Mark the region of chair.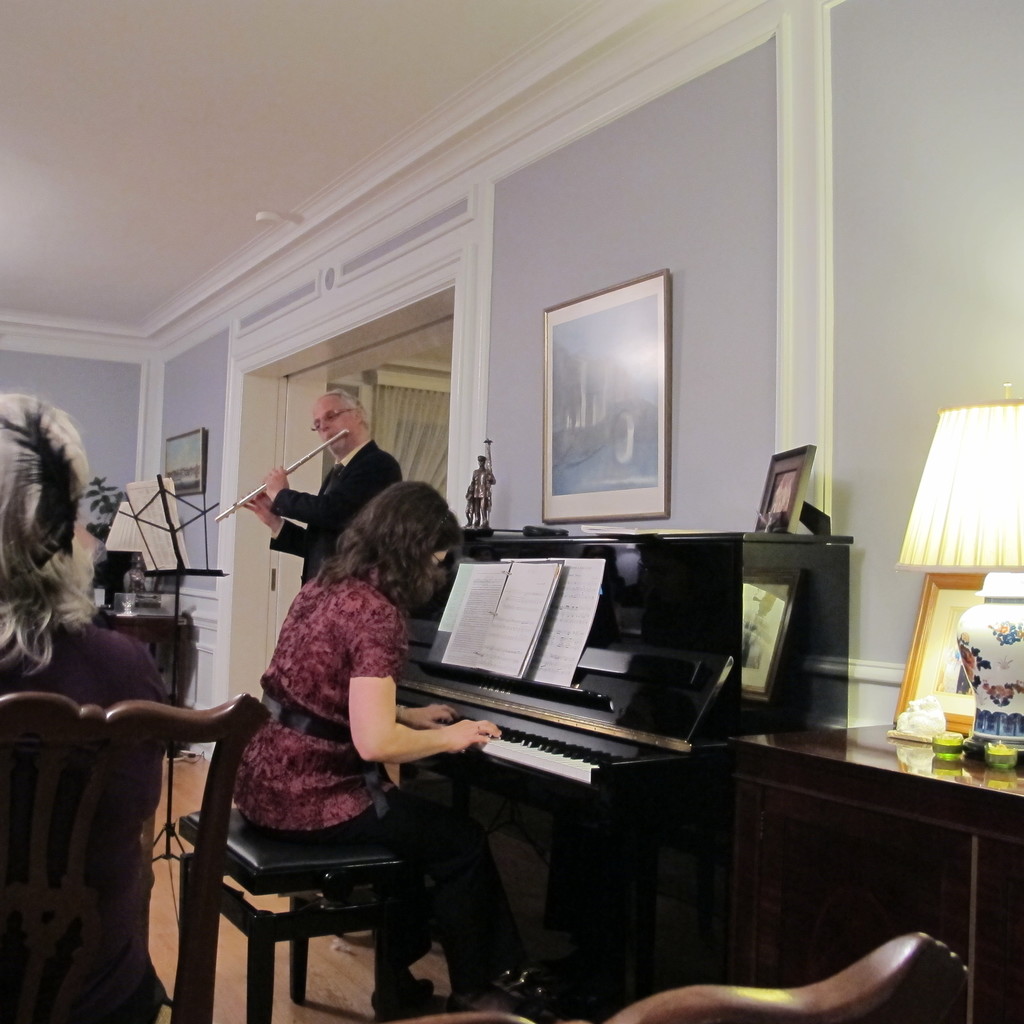
Region: {"x1": 0, "y1": 693, "x2": 273, "y2": 1023}.
